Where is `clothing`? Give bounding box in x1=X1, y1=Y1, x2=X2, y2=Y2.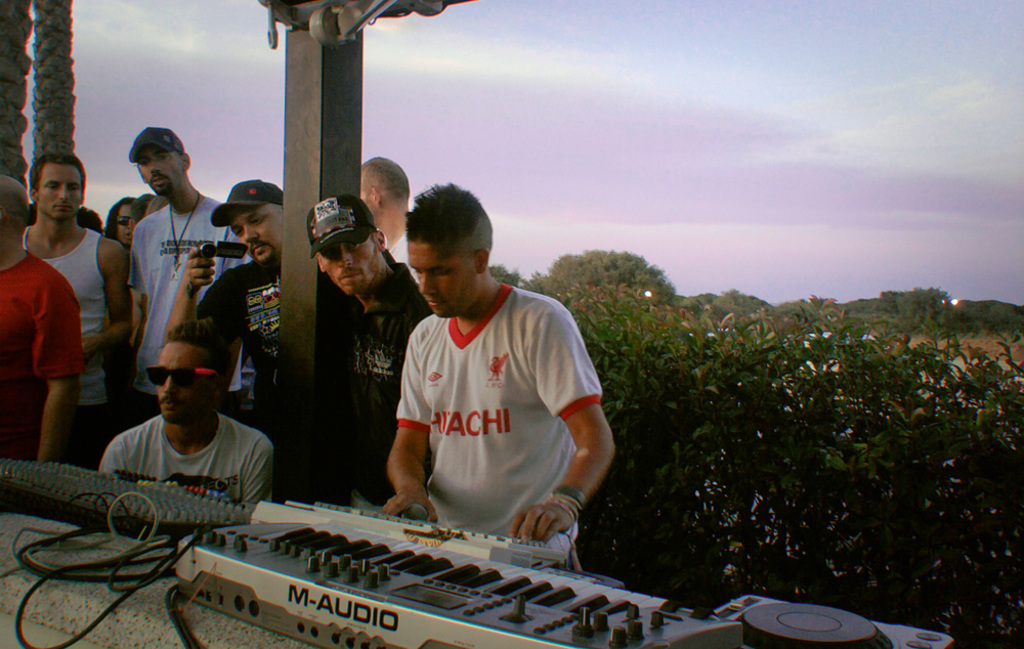
x1=196, y1=259, x2=356, y2=499.
